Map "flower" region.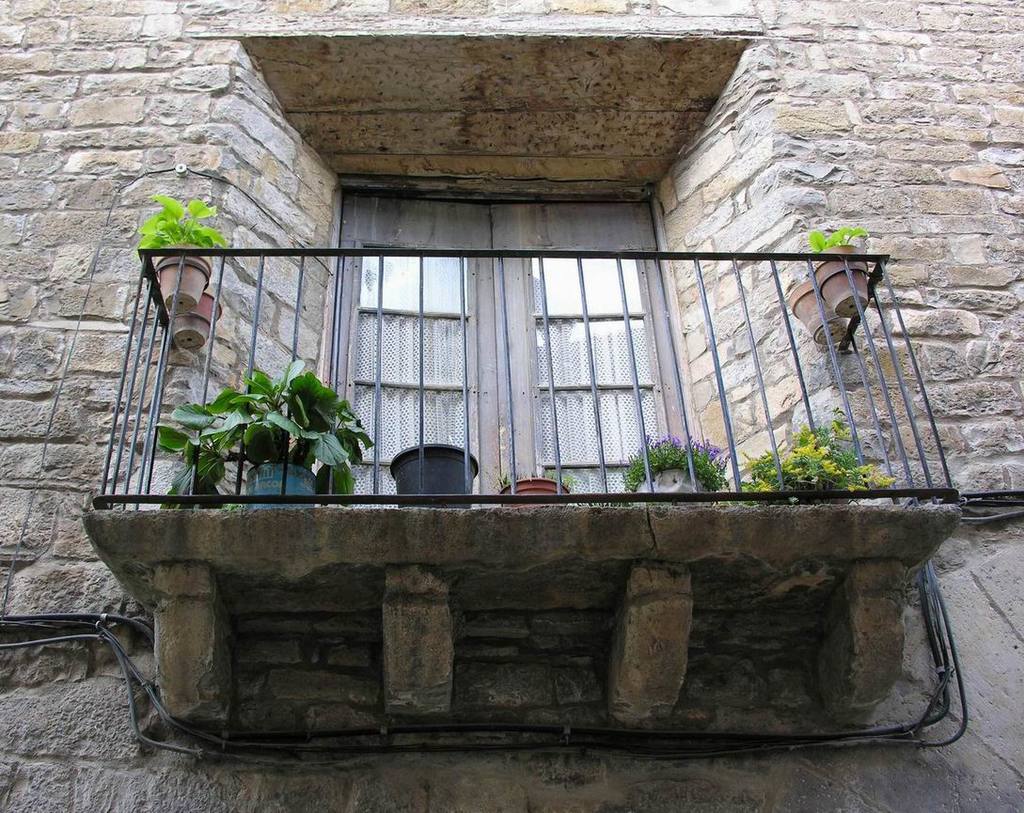
Mapped to [700,440,722,461].
